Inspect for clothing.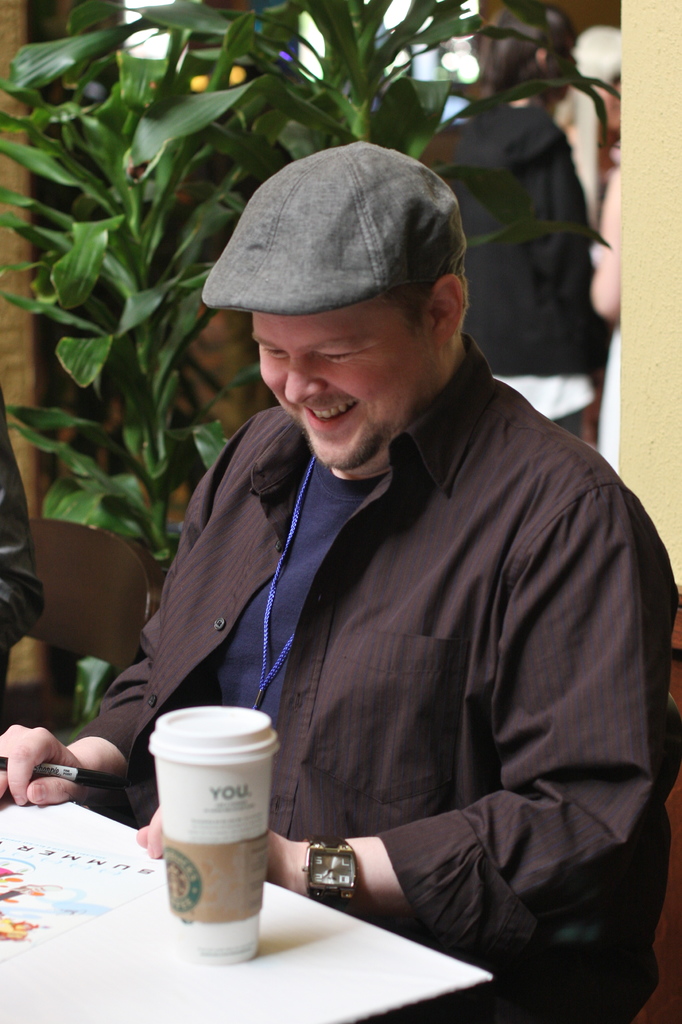
Inspection: detection(68, 337, 681, 1023).
